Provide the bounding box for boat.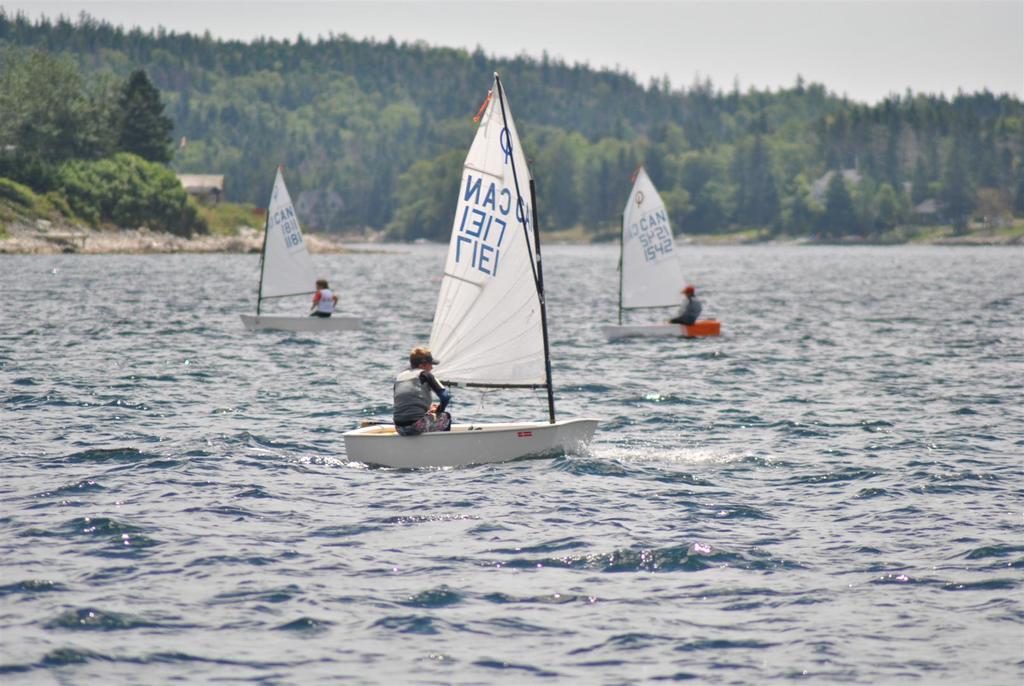
342:70:602:471.
